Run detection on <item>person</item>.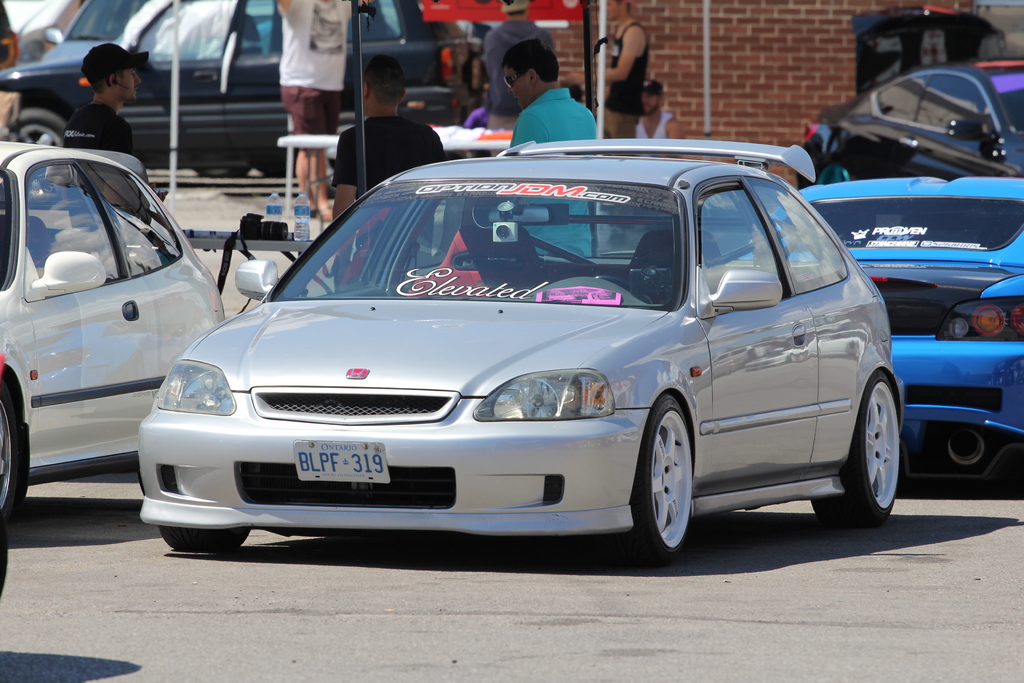
Result: bbox(47, 42, 152, 165).
